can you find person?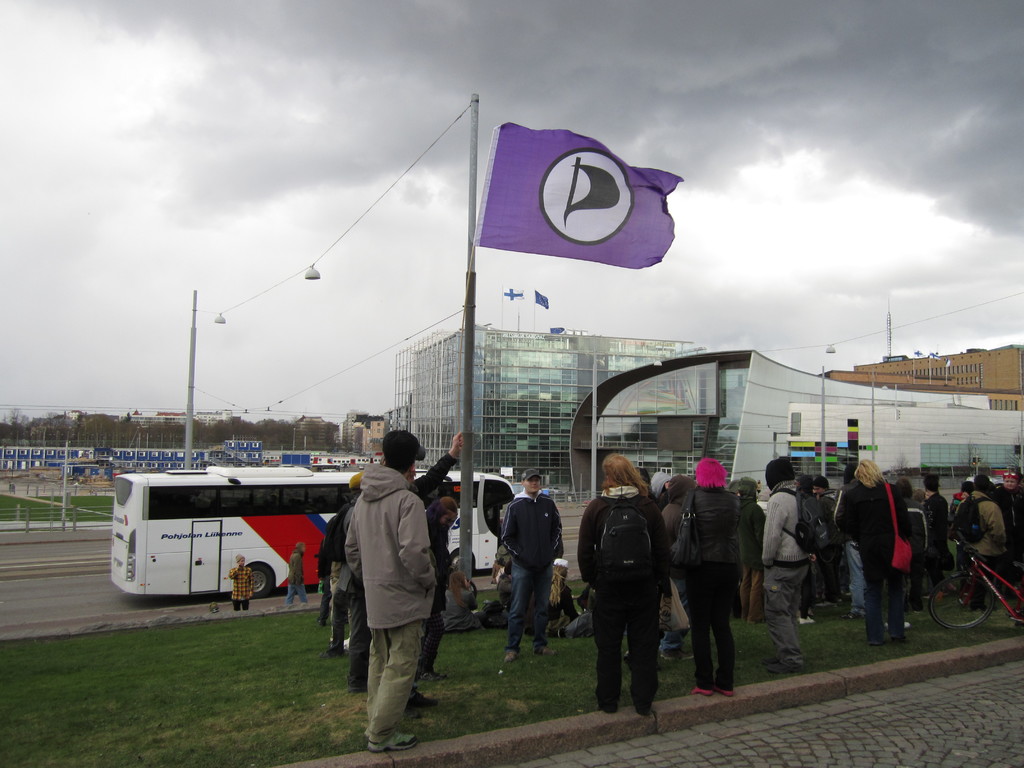
Yes, bounding box: <box>341,427,444,756</box>.
